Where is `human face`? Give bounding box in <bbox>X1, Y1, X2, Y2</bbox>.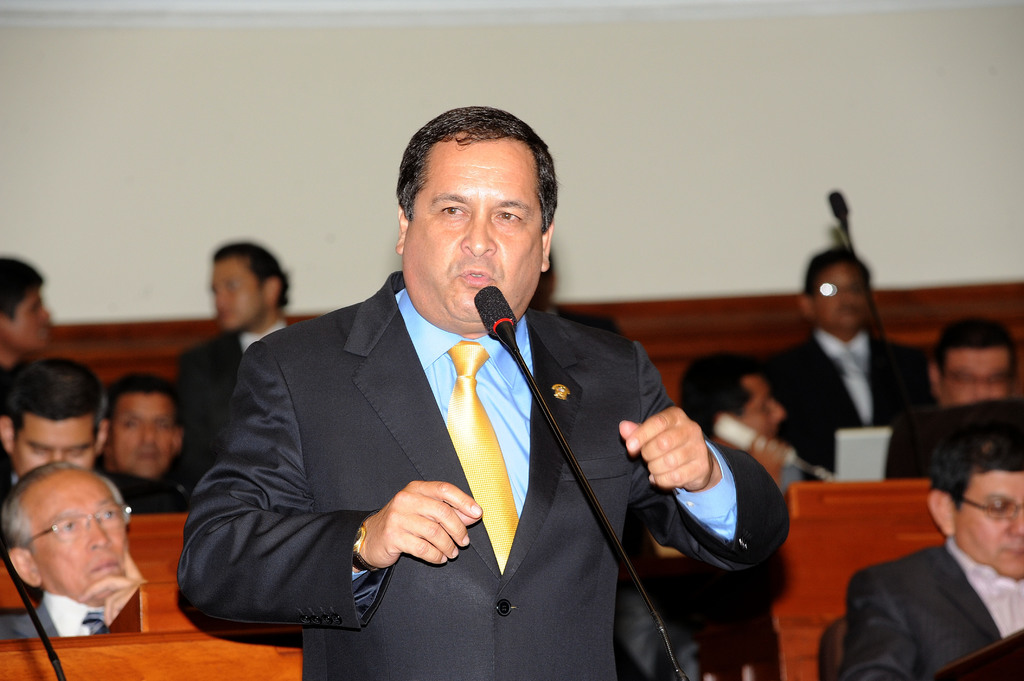
<bbox>15, 414, 89, 481</bbox>.
